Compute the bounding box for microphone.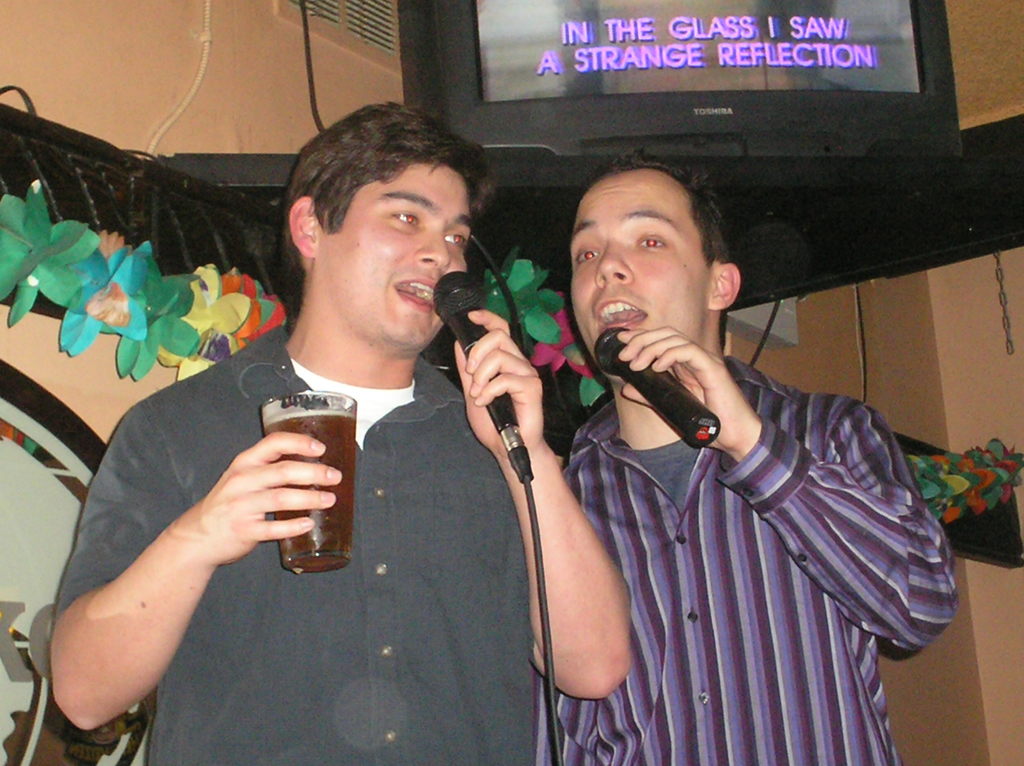
[x1=436, y1=285, x2=556, y2=481].
